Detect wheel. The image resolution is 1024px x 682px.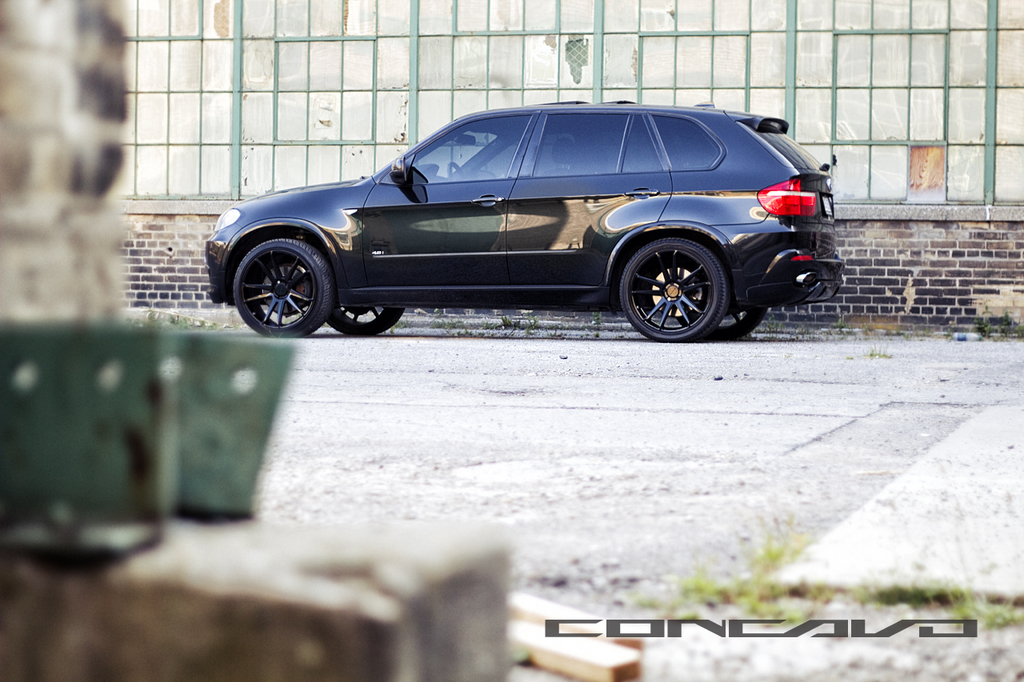
box(233, 237, 336, 337).
